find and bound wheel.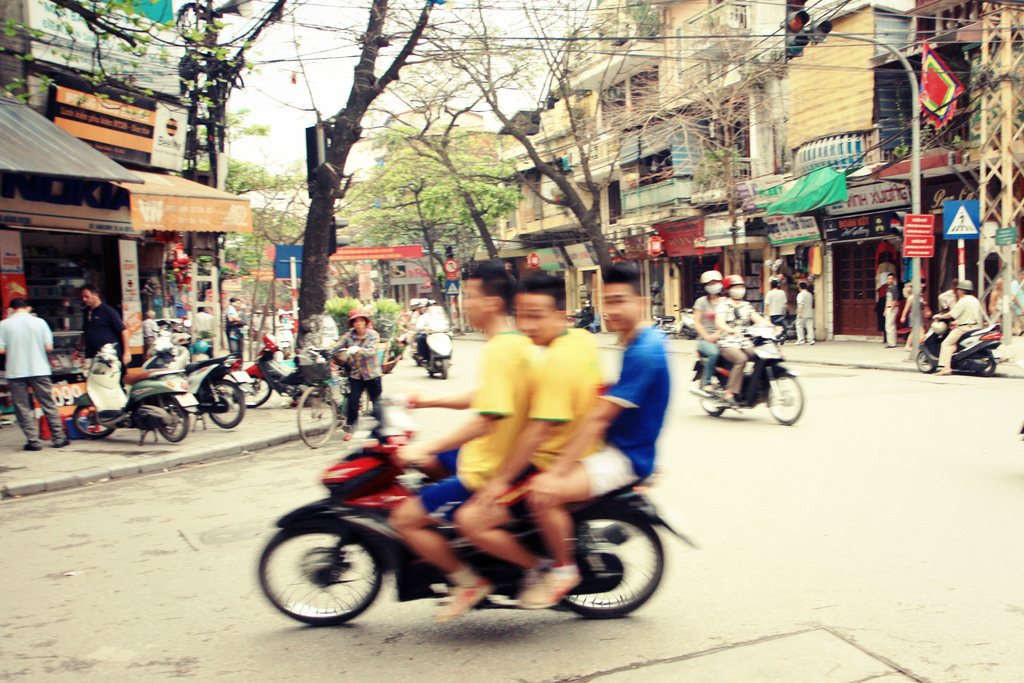
Bound: bbox(207, 380, 245, 429).
